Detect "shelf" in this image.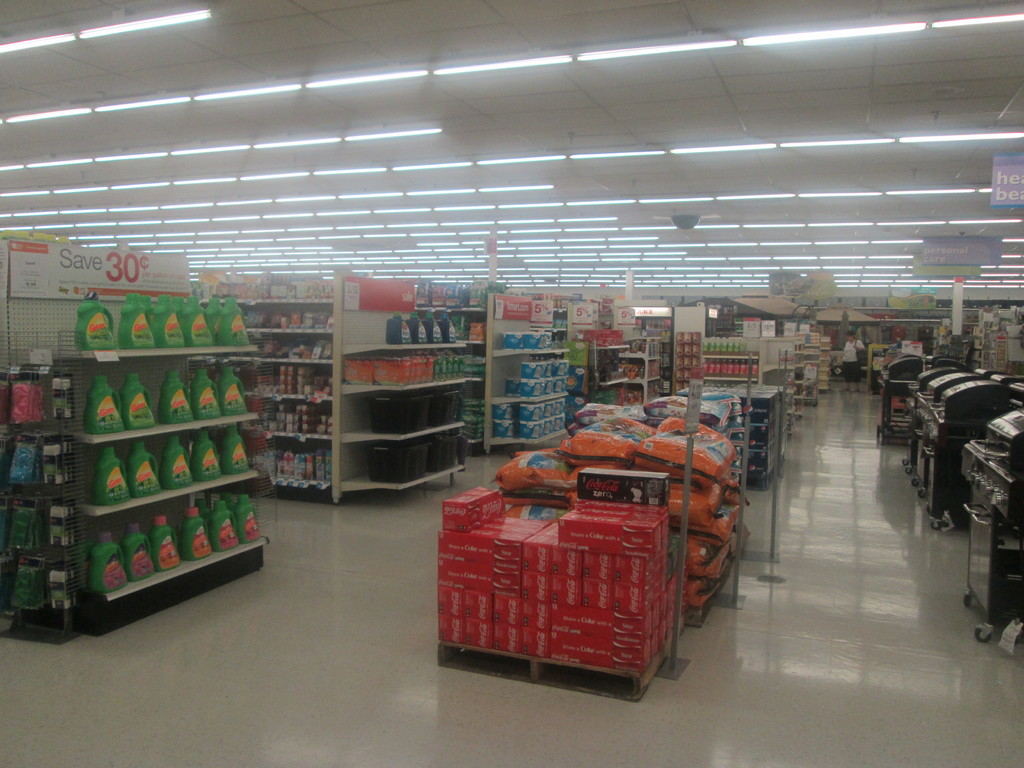
Detection: BBox(632, 310, 668, 400).
